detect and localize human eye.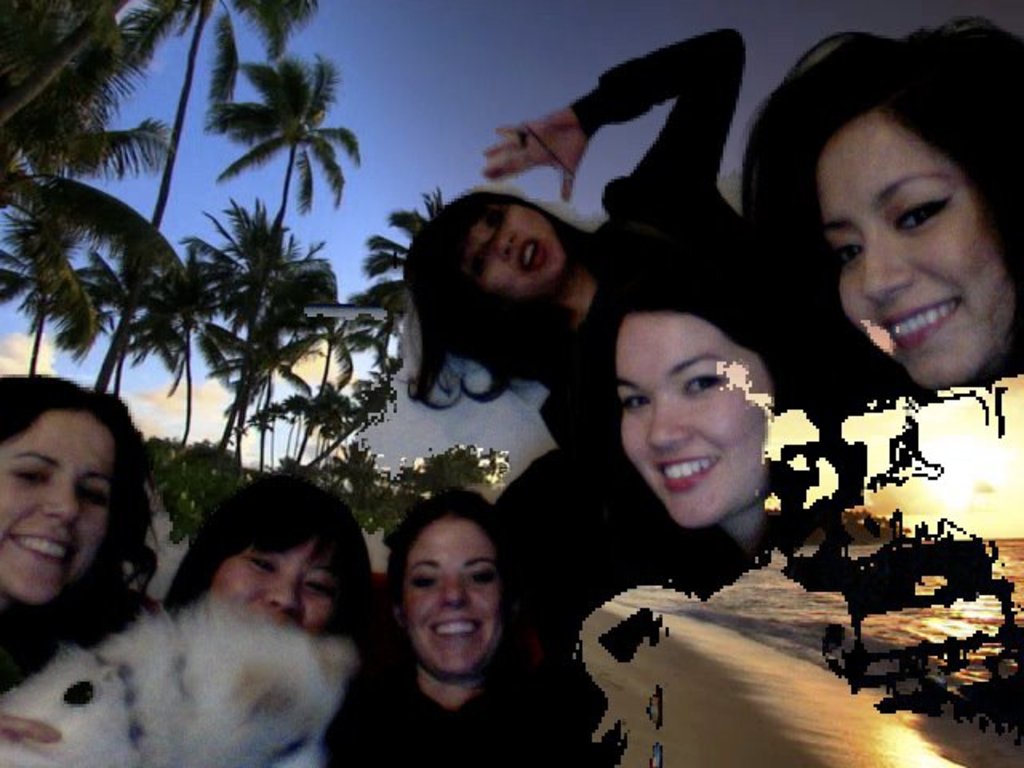
Localized at BBox(402, 566, 445, 597).
